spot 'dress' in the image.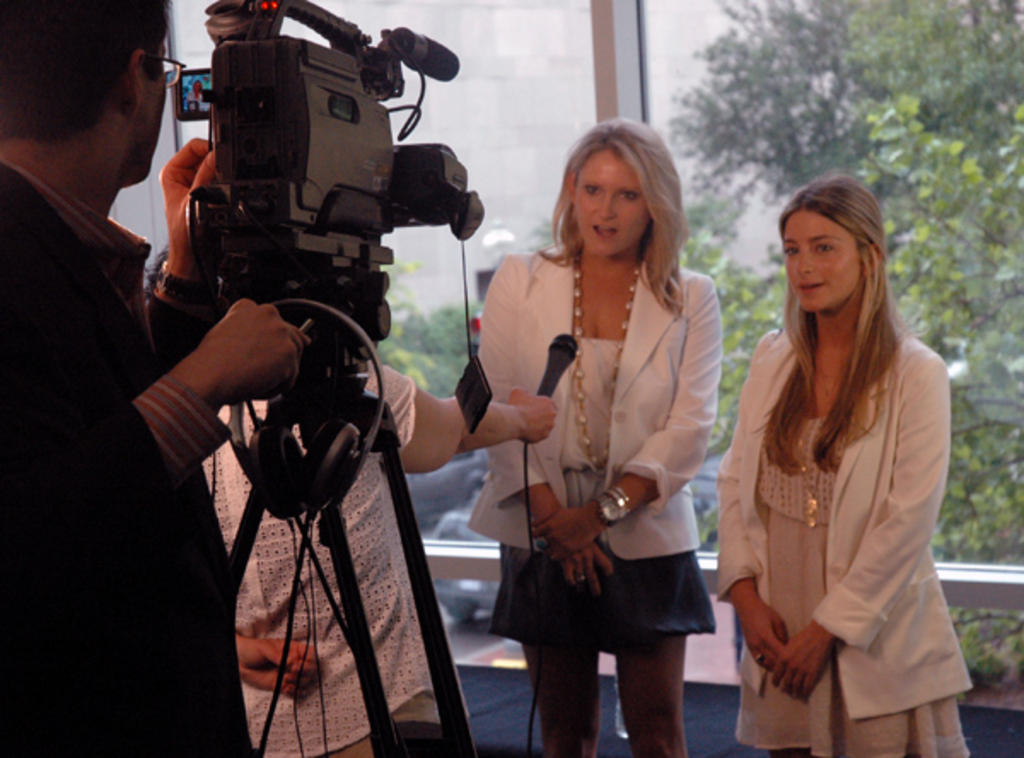
'dress' found at bbox=[461, 230, 717, 652].
